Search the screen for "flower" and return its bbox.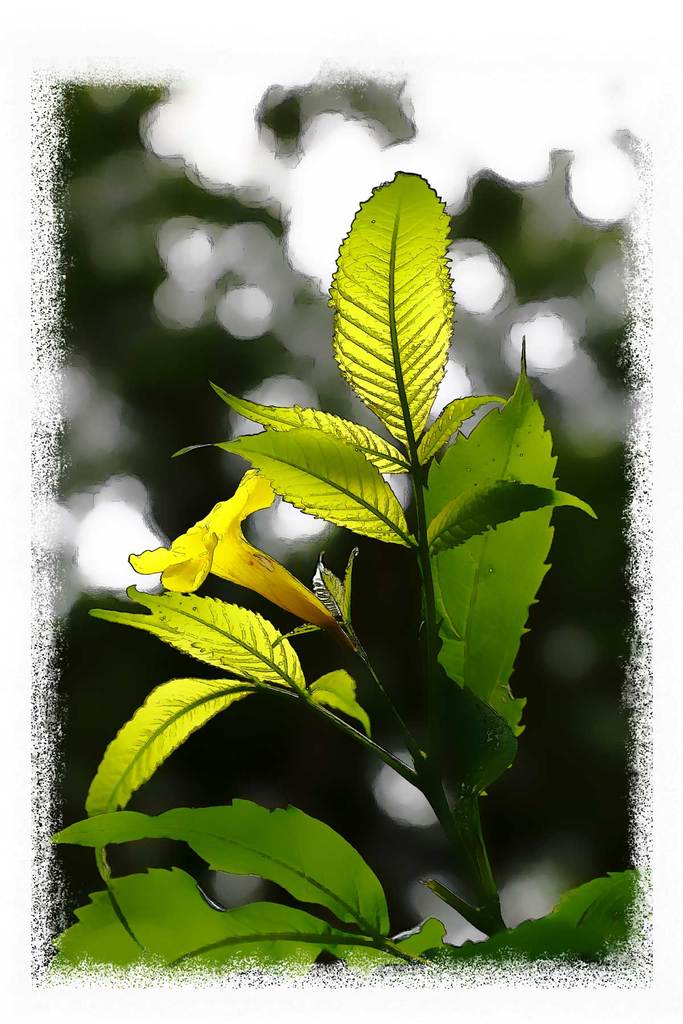
Found: left=127, top=467, right=334, bottom=631.
